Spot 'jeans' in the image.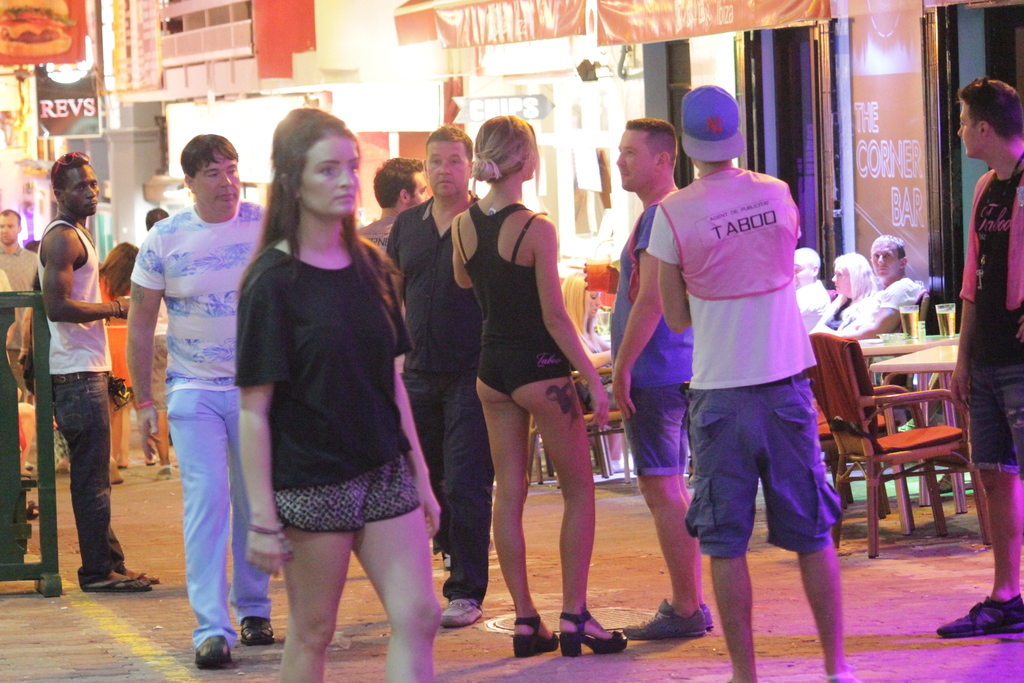
'jeans' found at 409,378,489,609.
